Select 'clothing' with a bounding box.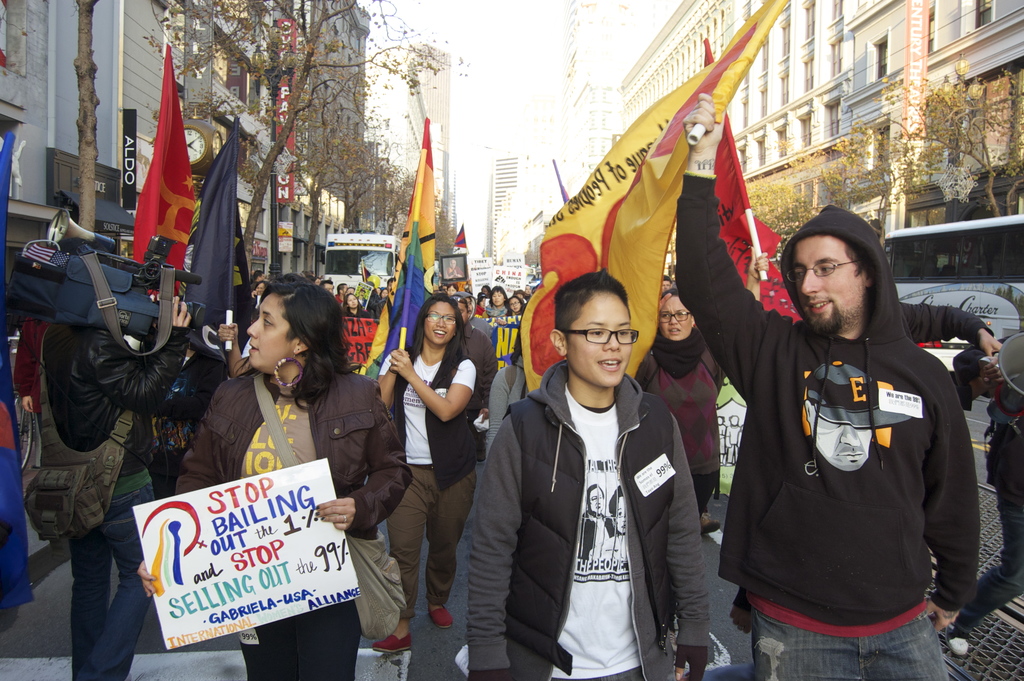
x1=467, y1=353, x2=721, y2=678.
